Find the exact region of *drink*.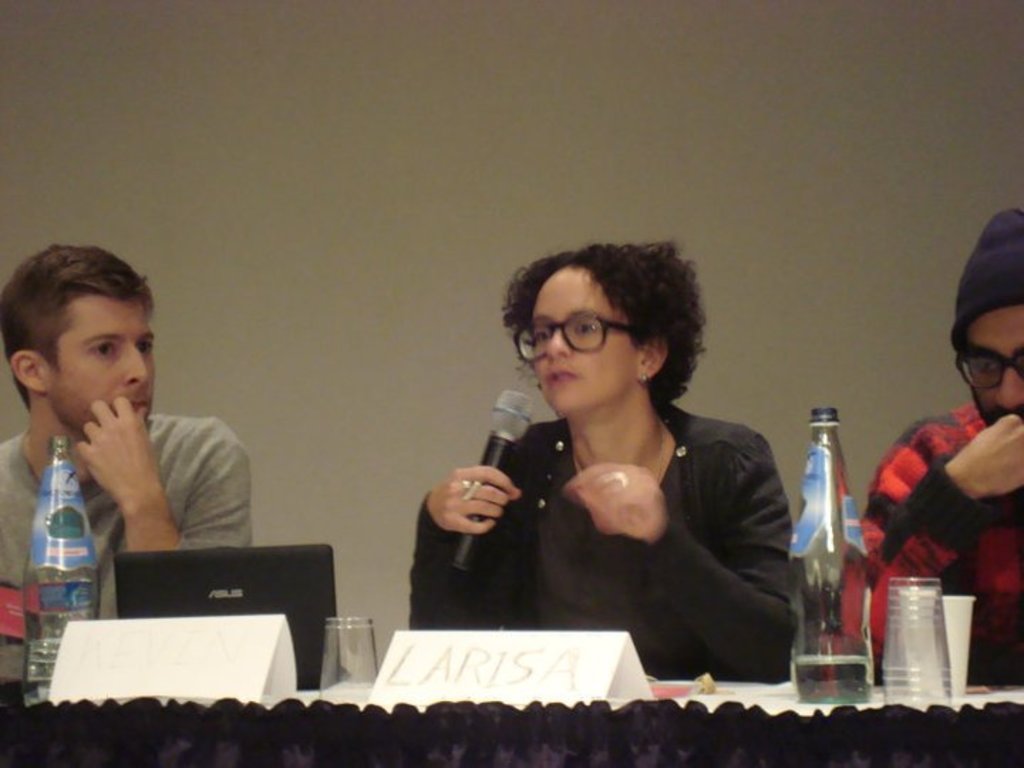
Exact region: [x1=26, y1=640, x2=60, y2=710].
